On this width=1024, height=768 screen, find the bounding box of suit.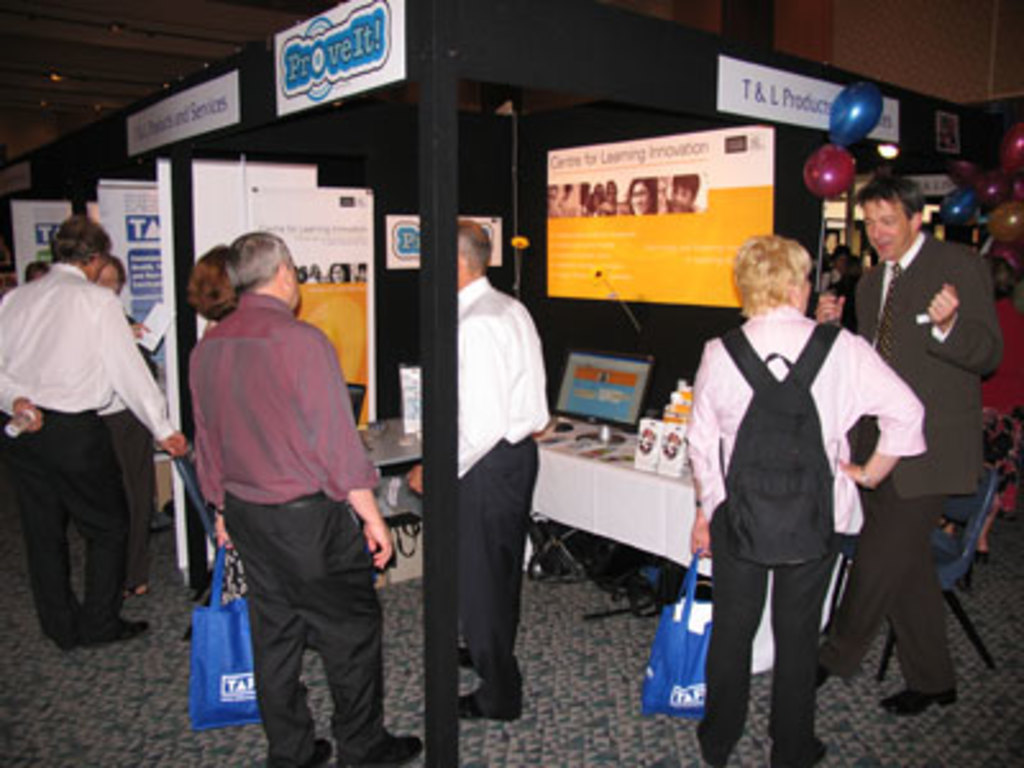
Bounding box: bbox=[817, 236, 1006, 694].
